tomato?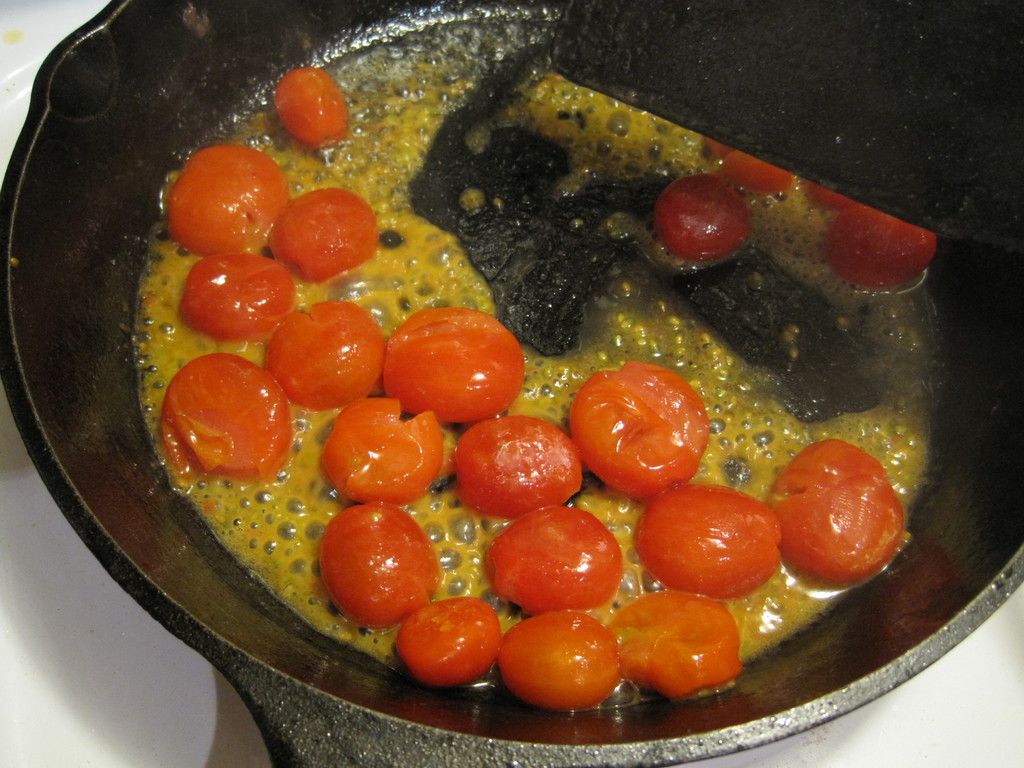
BBox(382, 305, 522, 430)
